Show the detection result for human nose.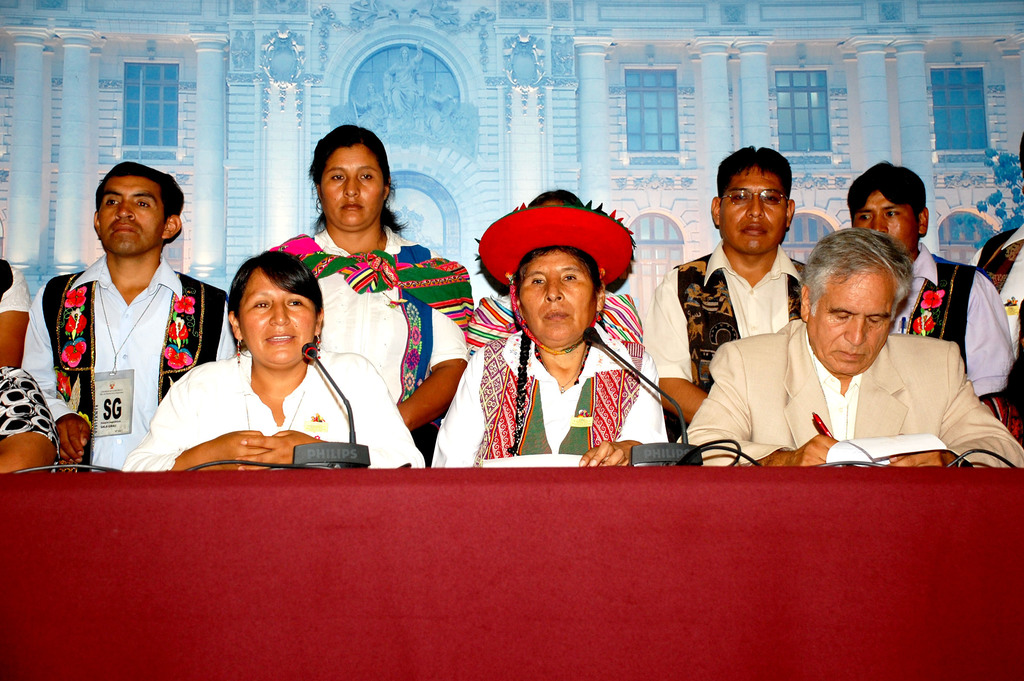
[542, 283, 564, 304].
